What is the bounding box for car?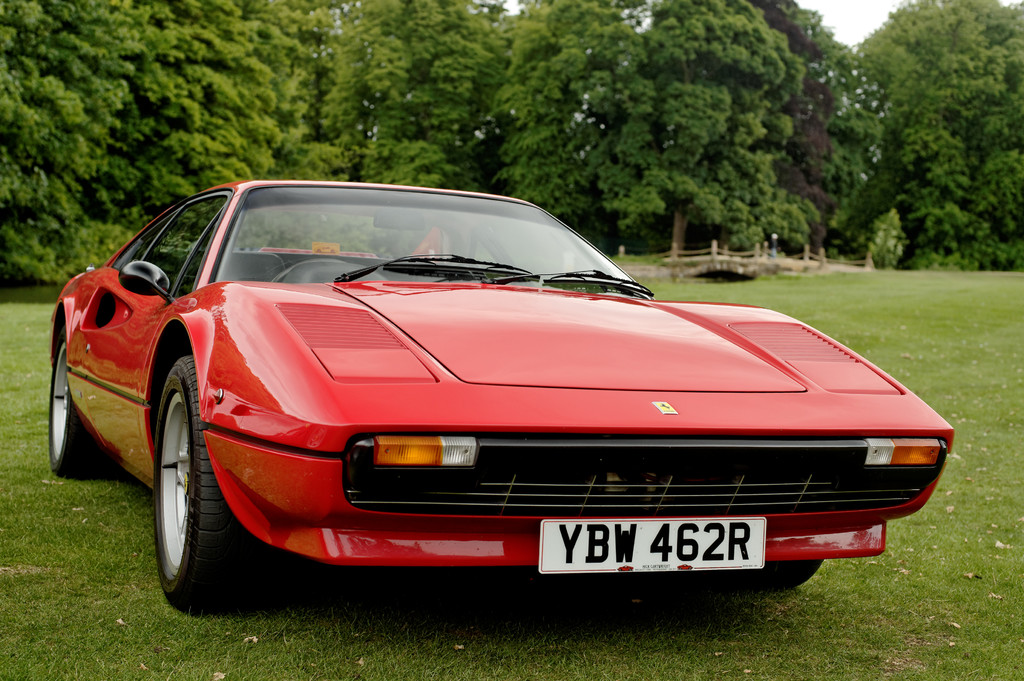
45, 177, 956, 615.
